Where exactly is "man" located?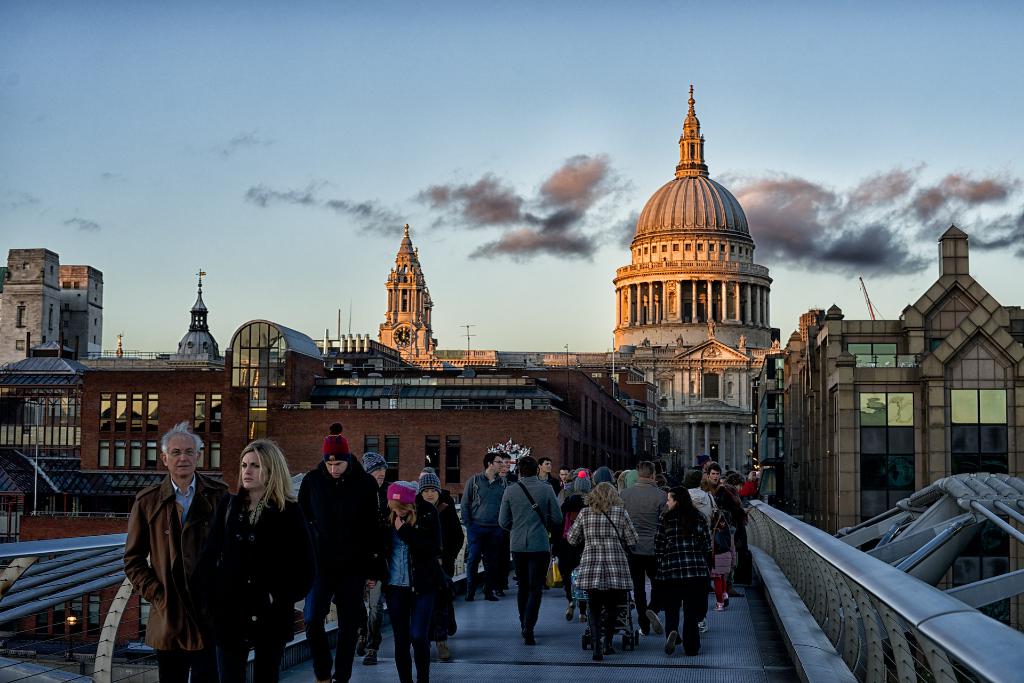
Its bounding box is [left=562, top=468, right=571, bottom=483].
